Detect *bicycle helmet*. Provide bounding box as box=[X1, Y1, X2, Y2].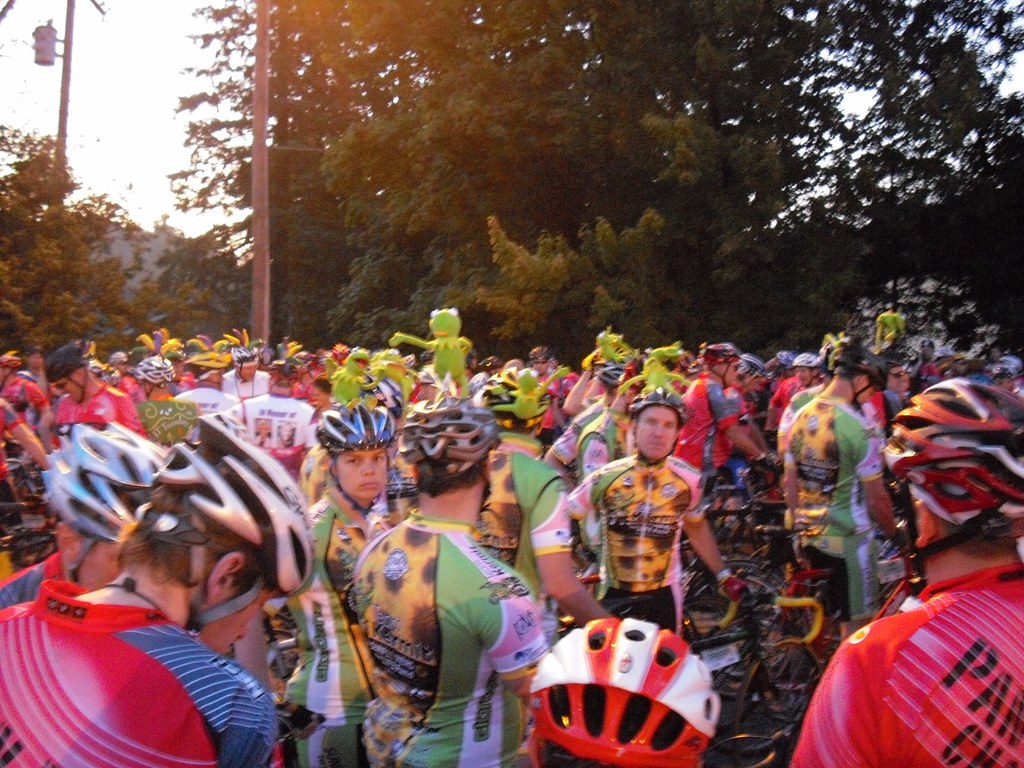
box=[774, 346, 790, 371].
